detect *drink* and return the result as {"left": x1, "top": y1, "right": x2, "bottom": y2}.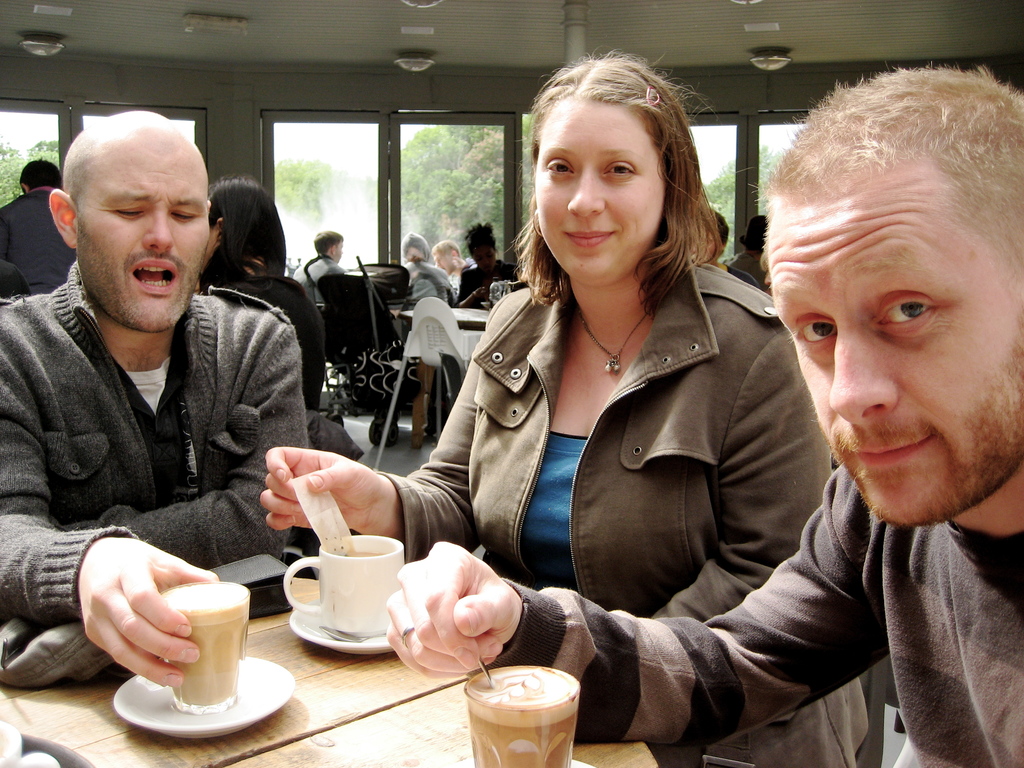
{"left": 125, "top": 560, "right": 266, "bottom": 717}.
